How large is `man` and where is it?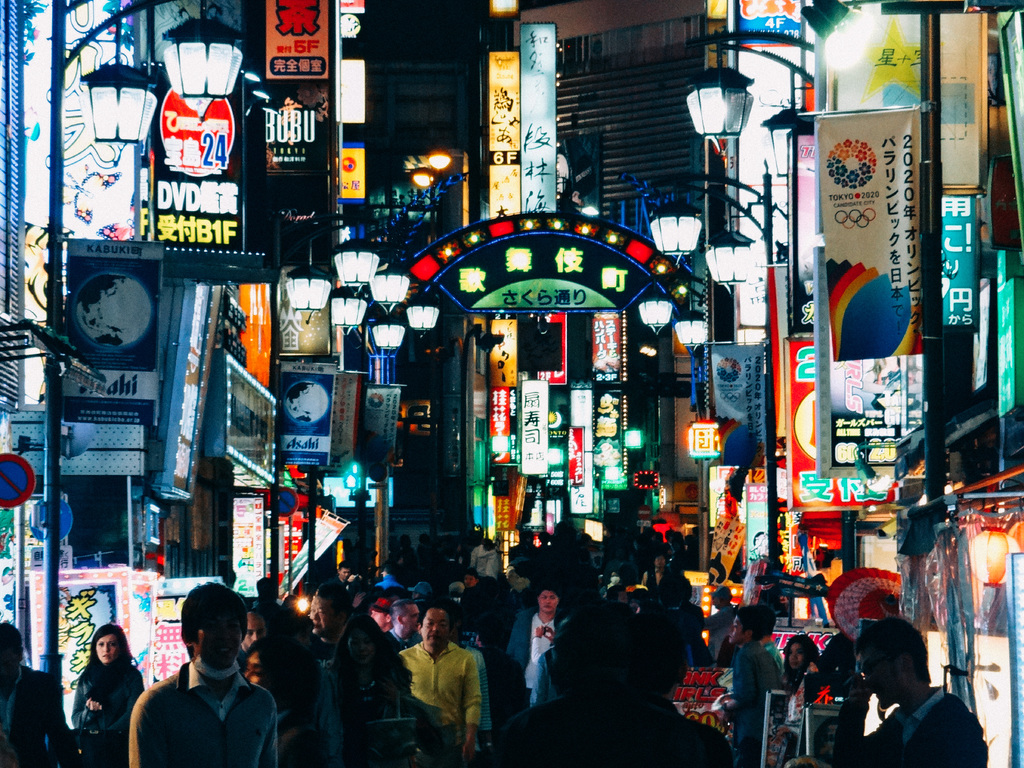
Bounding box: x1=243, y1=607, x2=273, y2=662.
